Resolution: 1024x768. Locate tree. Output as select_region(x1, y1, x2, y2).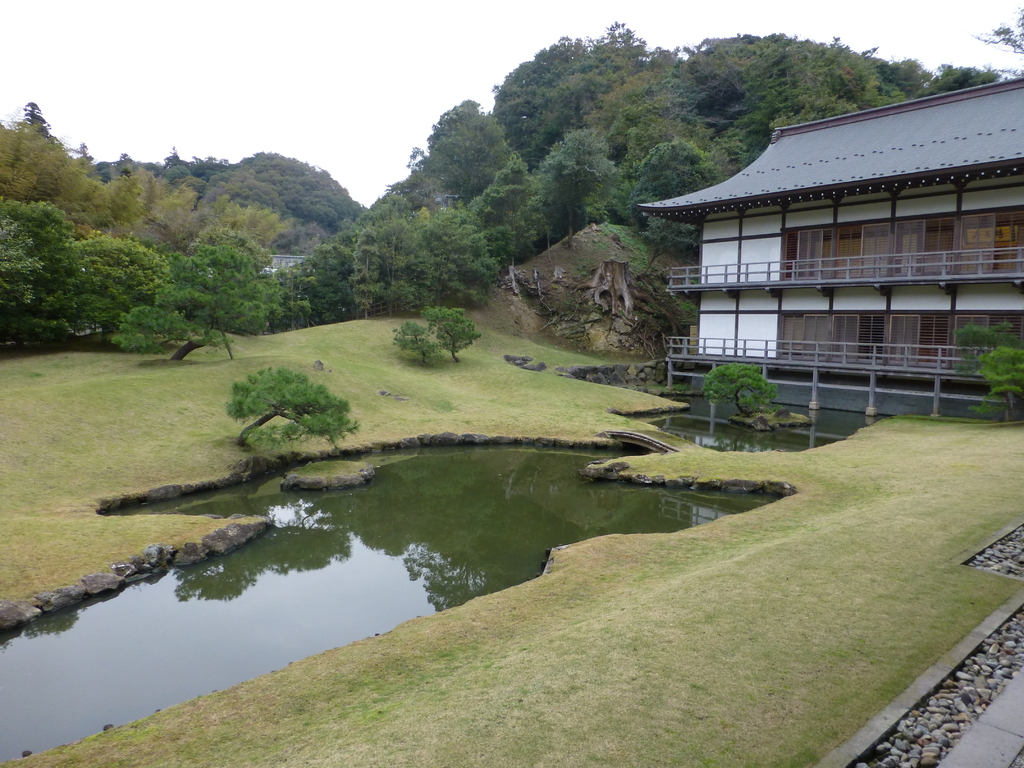
select_region(67, 141, 90, 162).
